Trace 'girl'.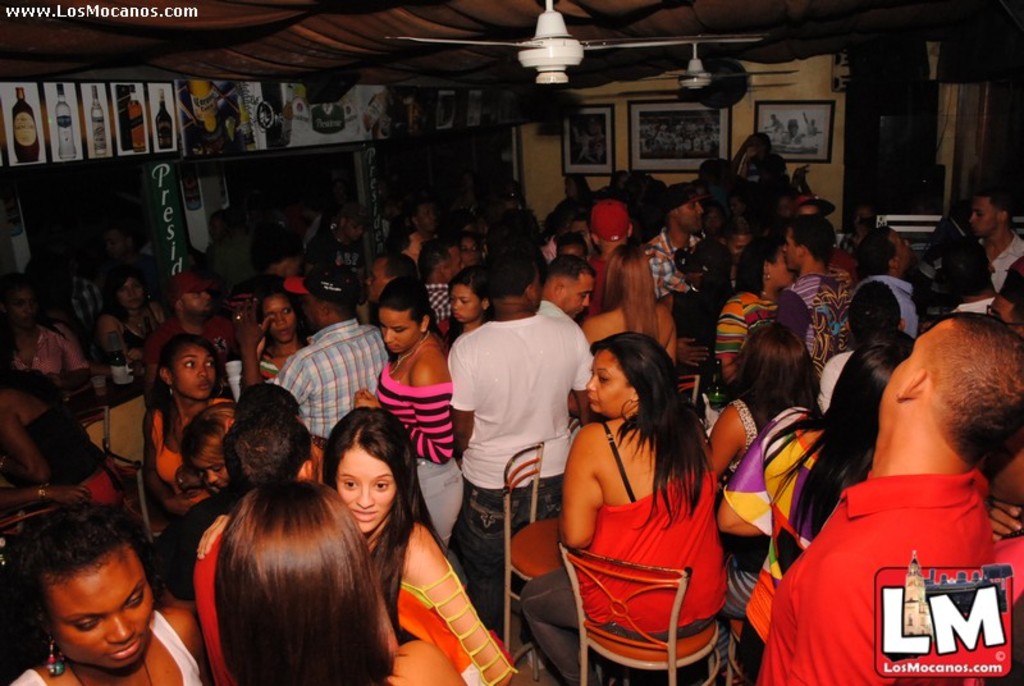
Traced to 426:243:456:289.
